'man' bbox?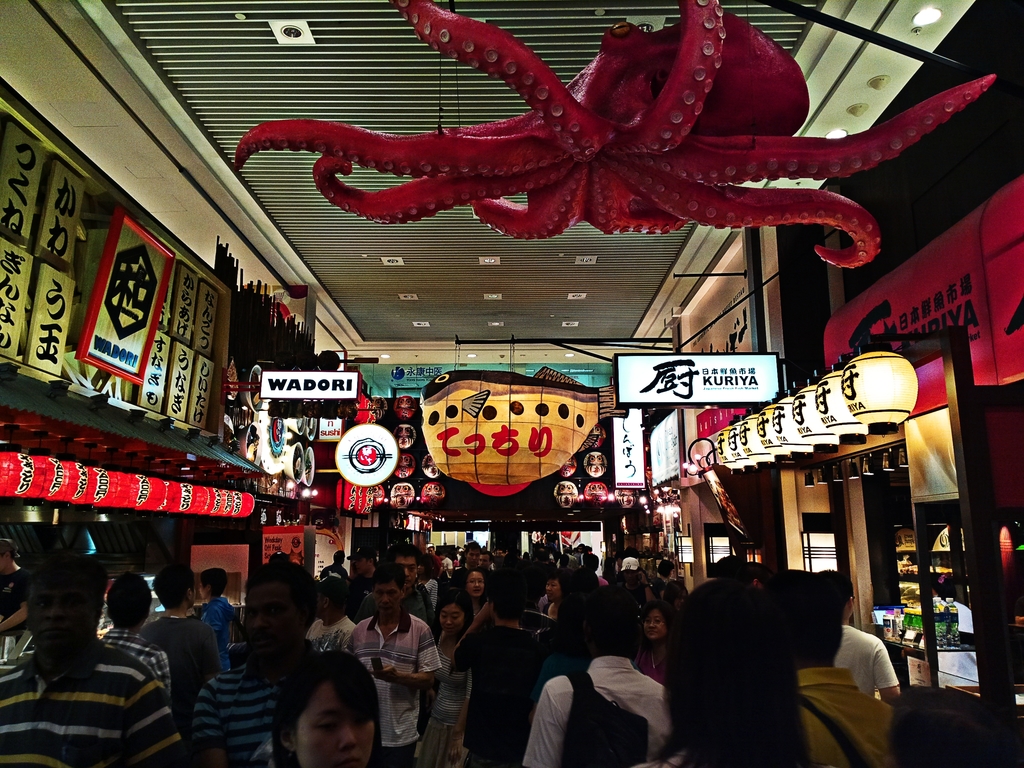
[10, 555, 179, 765]
